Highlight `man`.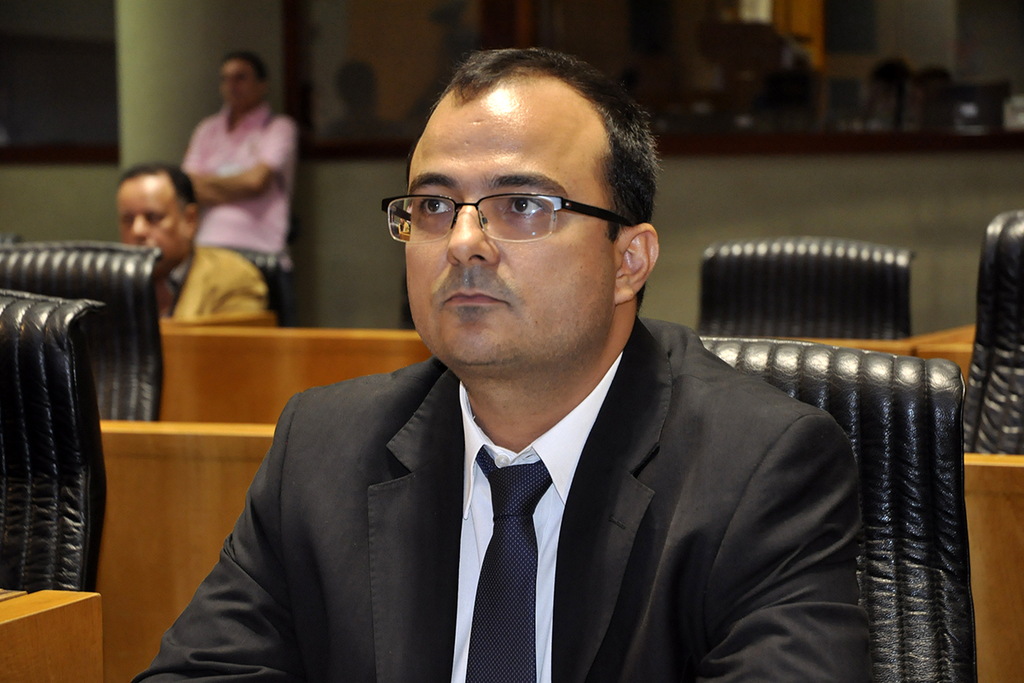
Highlighted region: (left=160, top=109, right=905, bottom=646).
